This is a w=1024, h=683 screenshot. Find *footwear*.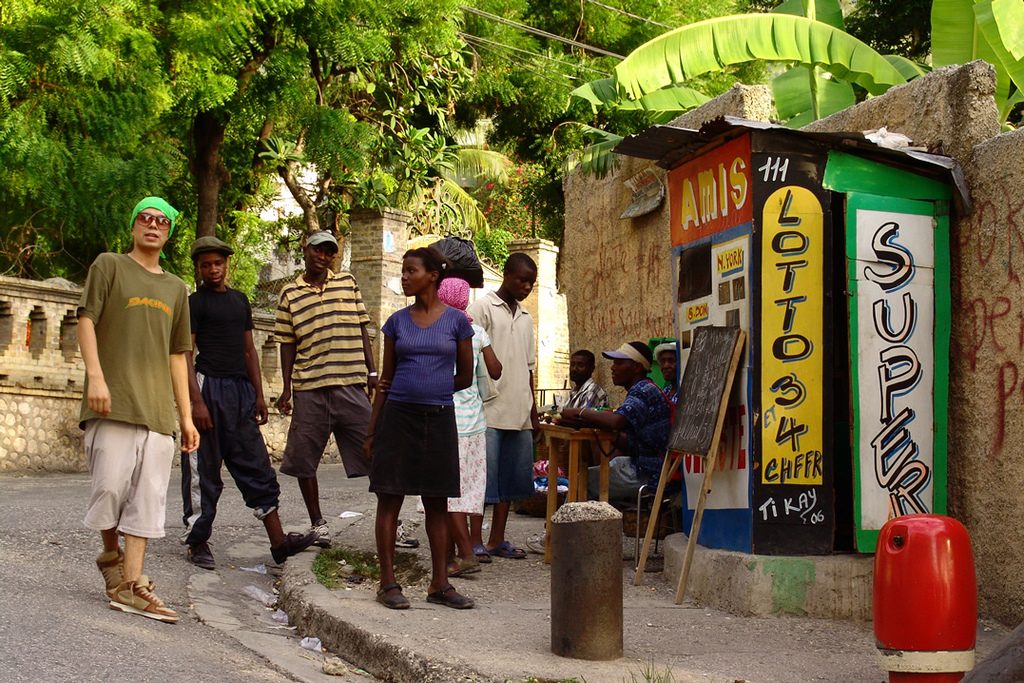
Bounding box: region(446, 554, 483, 576).
